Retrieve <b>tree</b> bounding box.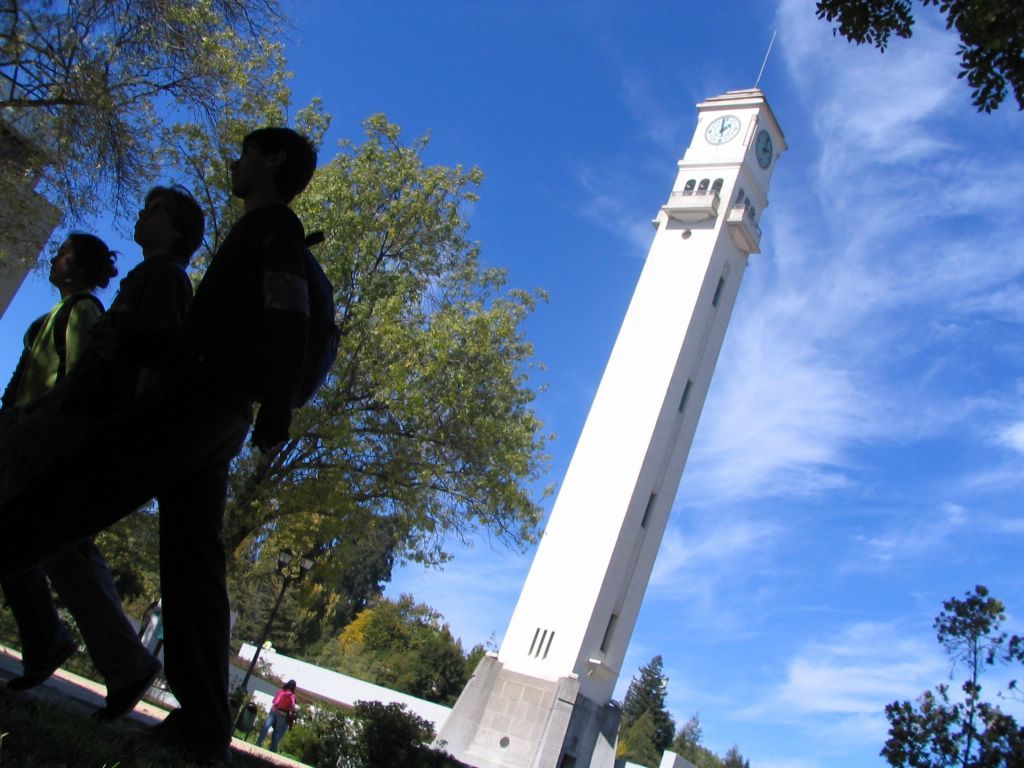
Bounding box: pyautogui.locateOnScreen(809, 0, 1023, 112).
